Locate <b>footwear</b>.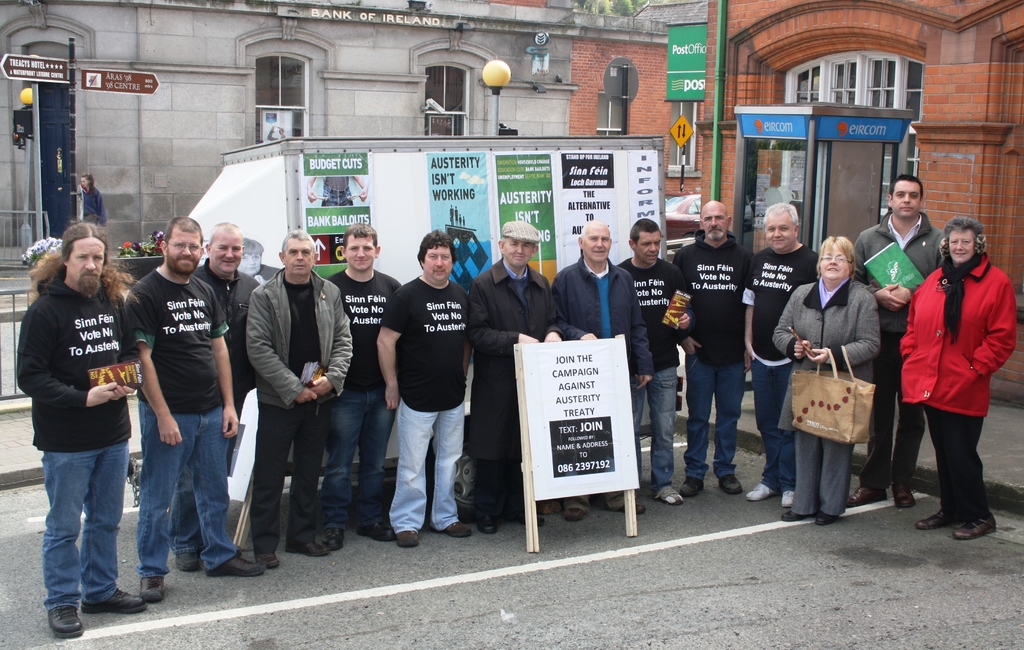
Bounding box: bbox=(912, 503, 966, 530).
